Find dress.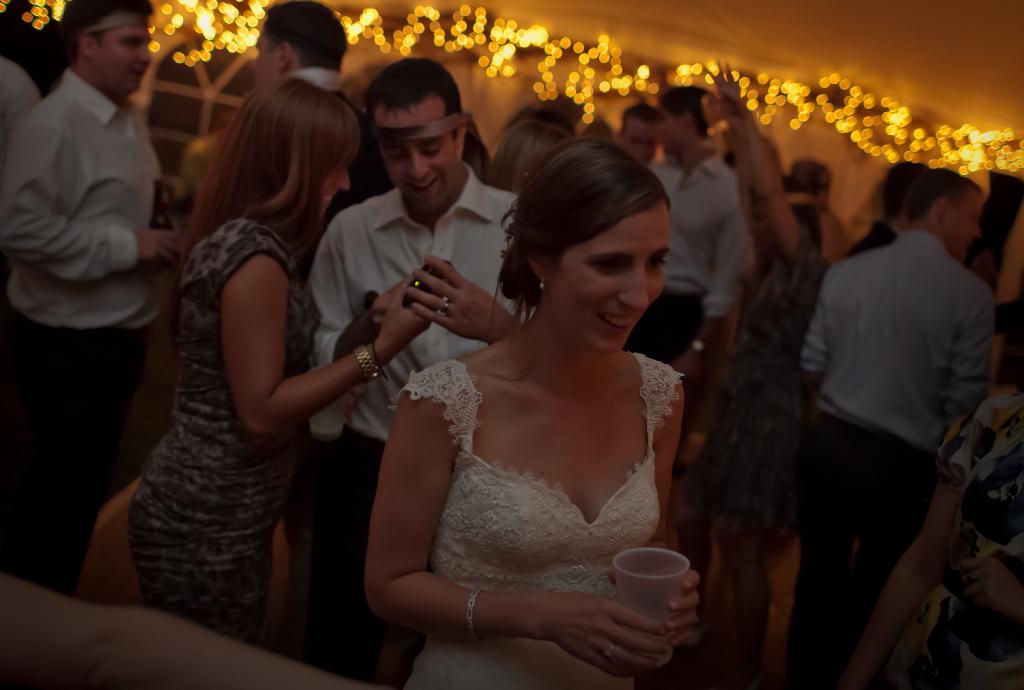
x1=689, y1=243, x2=831, y2=556.
